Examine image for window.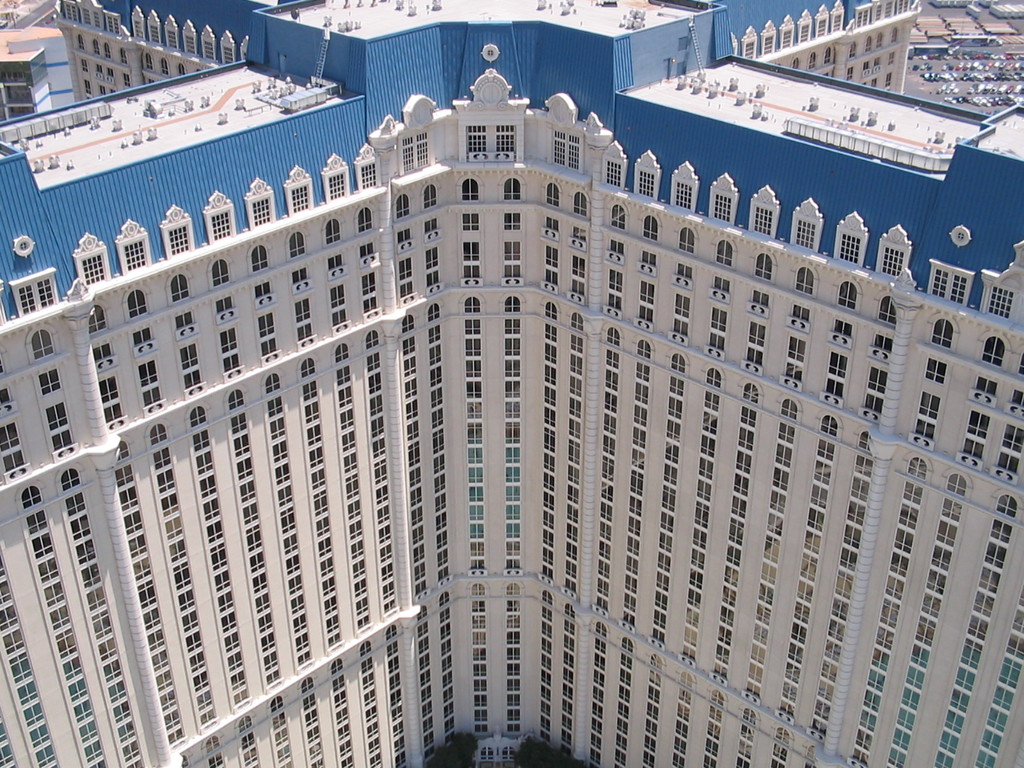
Examination result: (772, 445, 788, 467).
